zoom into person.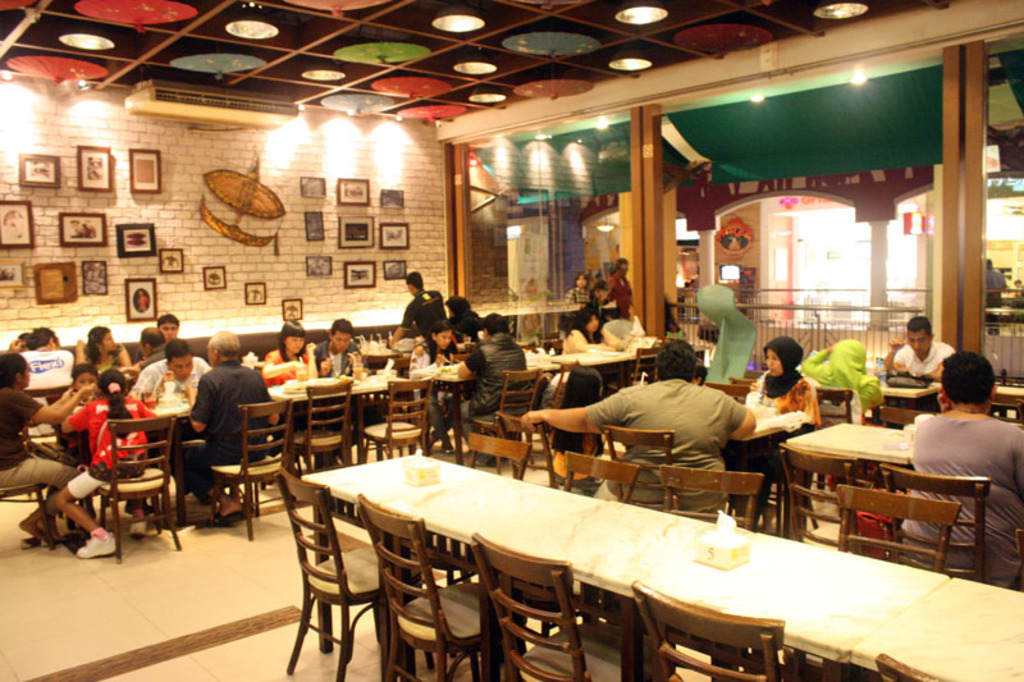
Zoom target: [x1=553, y1=358, x2=600, y2=495].
